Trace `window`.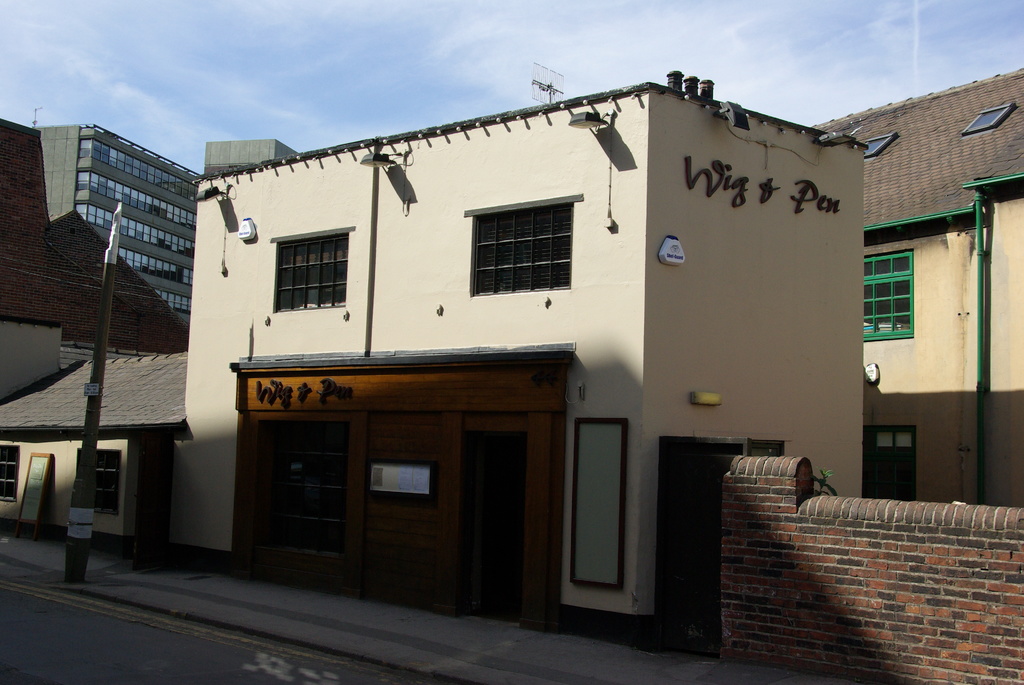
Traced to left=0, top=443, right=18, bottom=501.
